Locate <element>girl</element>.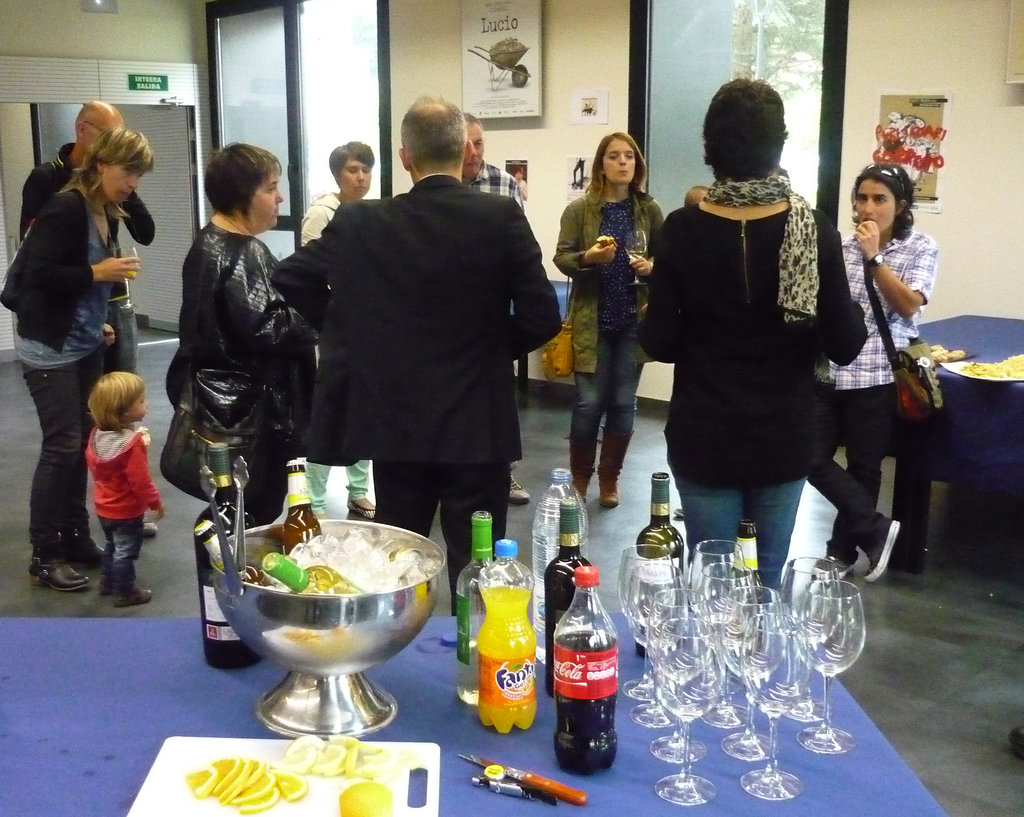
Bounding box: x1=637, y1=74, x2=879, y2=588.
